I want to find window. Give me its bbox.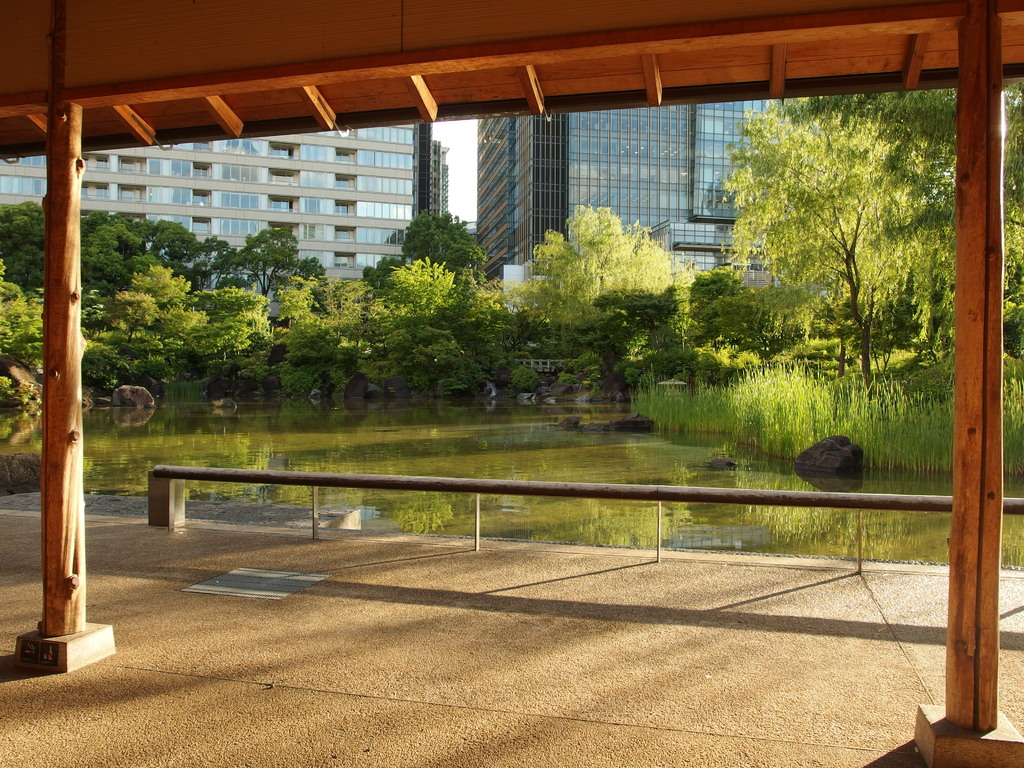
left=267, top=196, right=301, bottom=210.
